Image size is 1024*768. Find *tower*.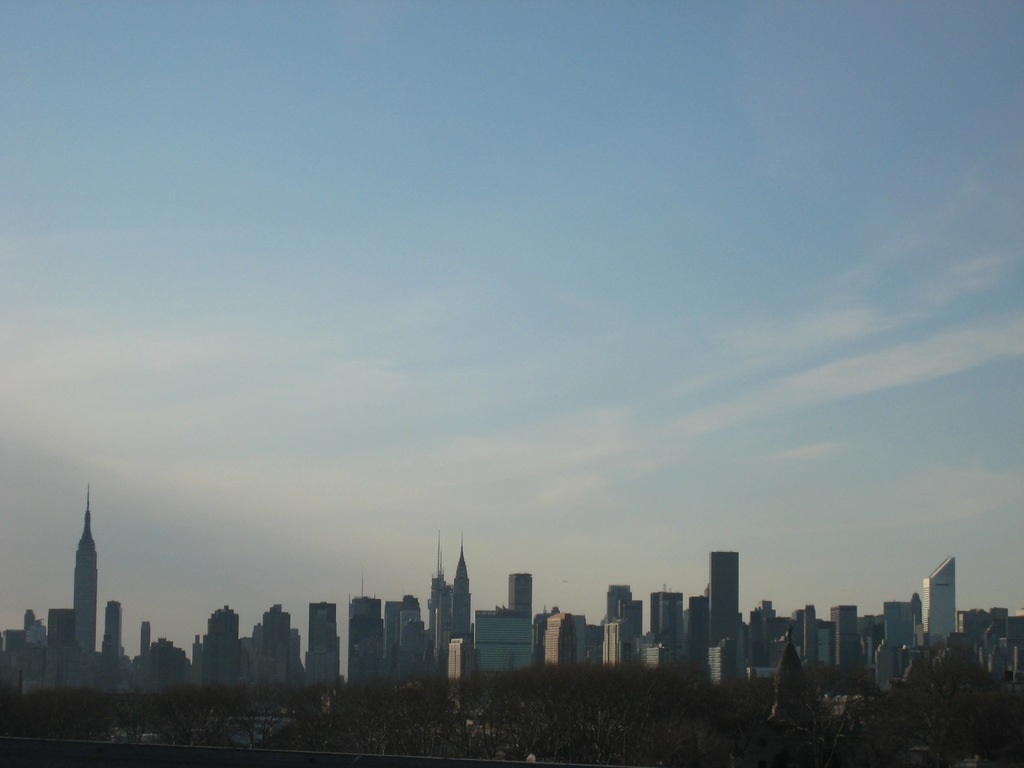
(left=341, top=601, right=378, bottom=696).
